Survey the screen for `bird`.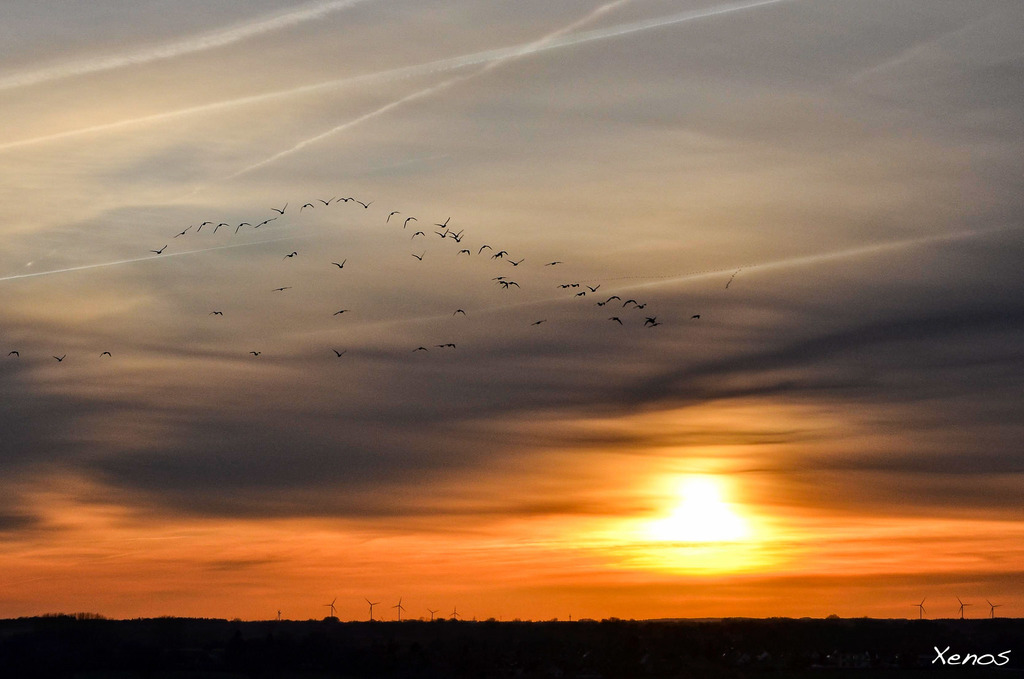
Survey found: crop(573, 290, 588, 296).
